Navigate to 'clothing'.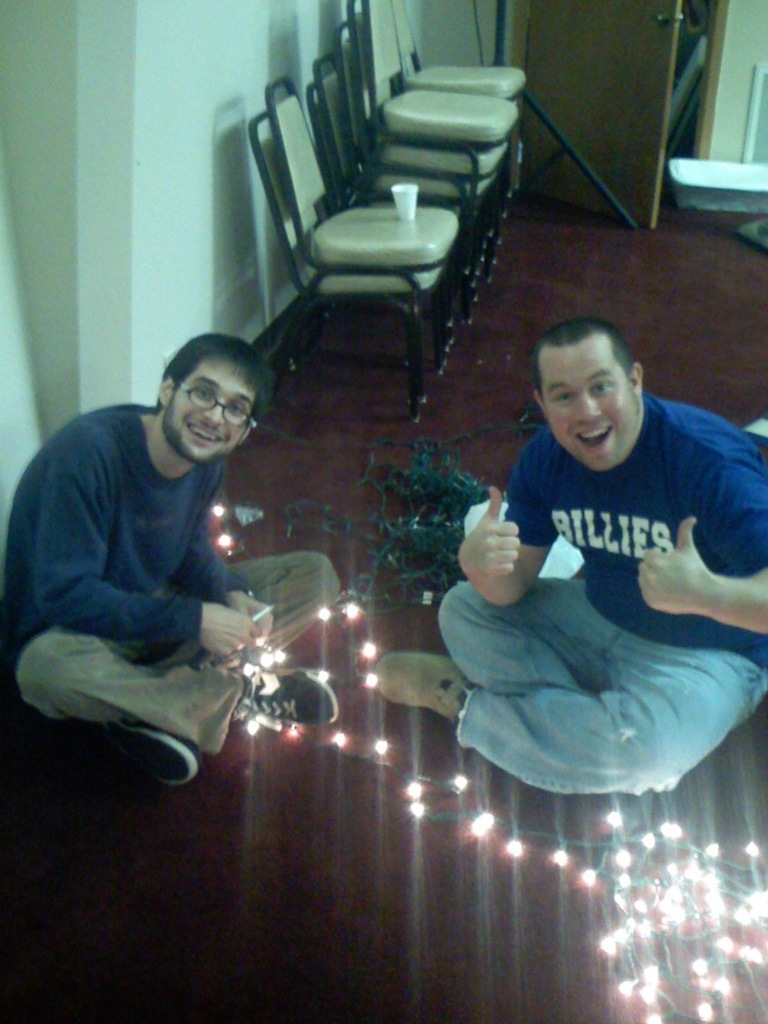
Navigation target: x1=443 y1=393 x2=767 y2=800.
